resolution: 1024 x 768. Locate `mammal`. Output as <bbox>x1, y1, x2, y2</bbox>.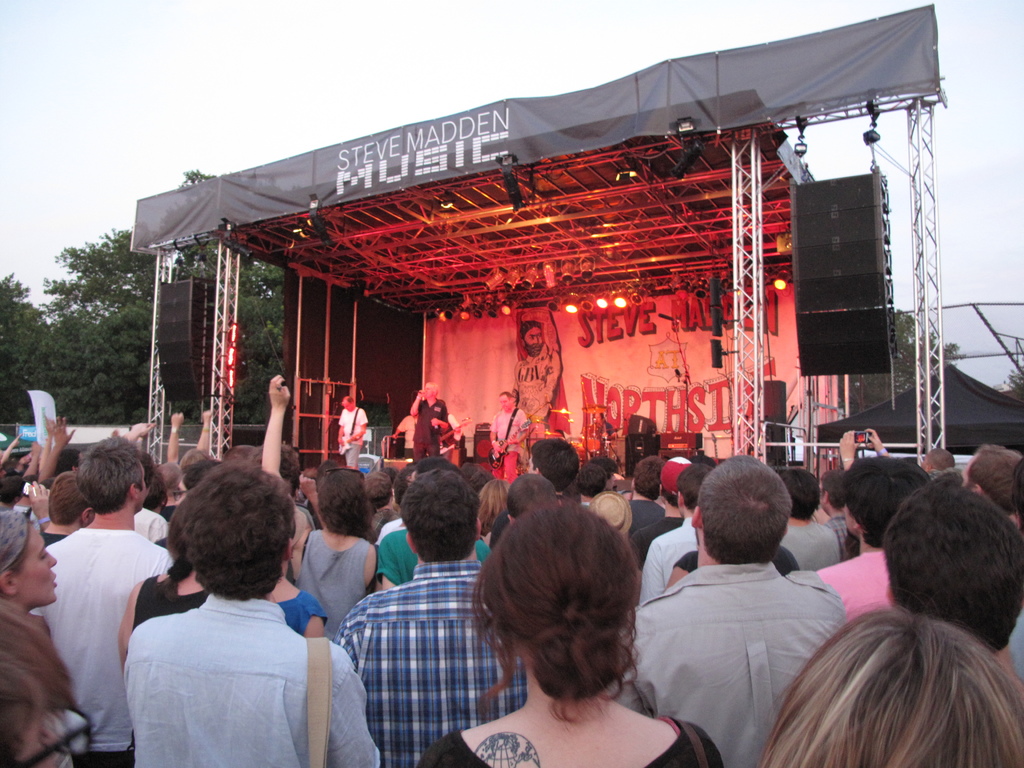
<bbox>89, 468, 356, 766</bbox>.
